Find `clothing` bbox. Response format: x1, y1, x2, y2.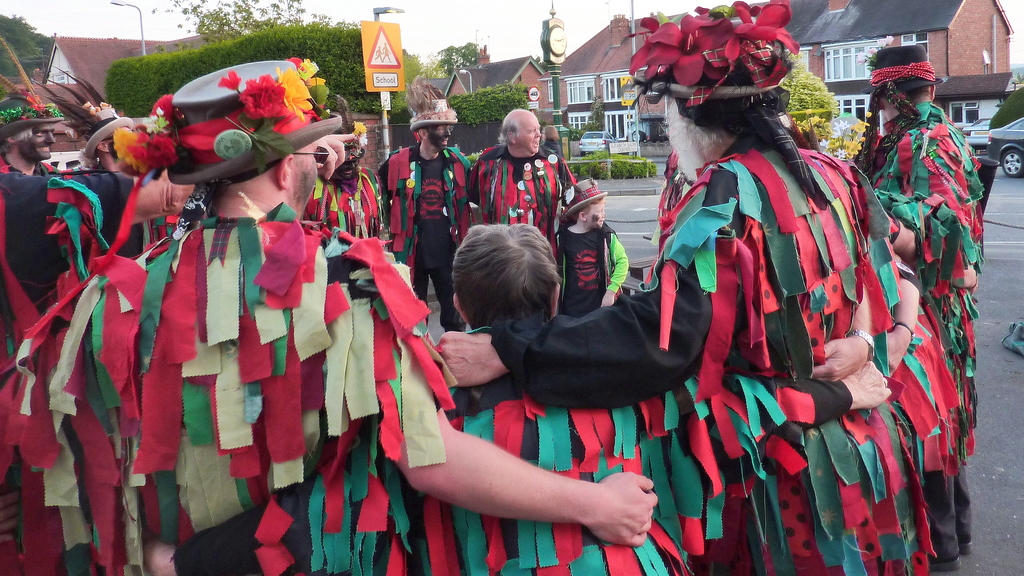
303, 167, 379, 233.
